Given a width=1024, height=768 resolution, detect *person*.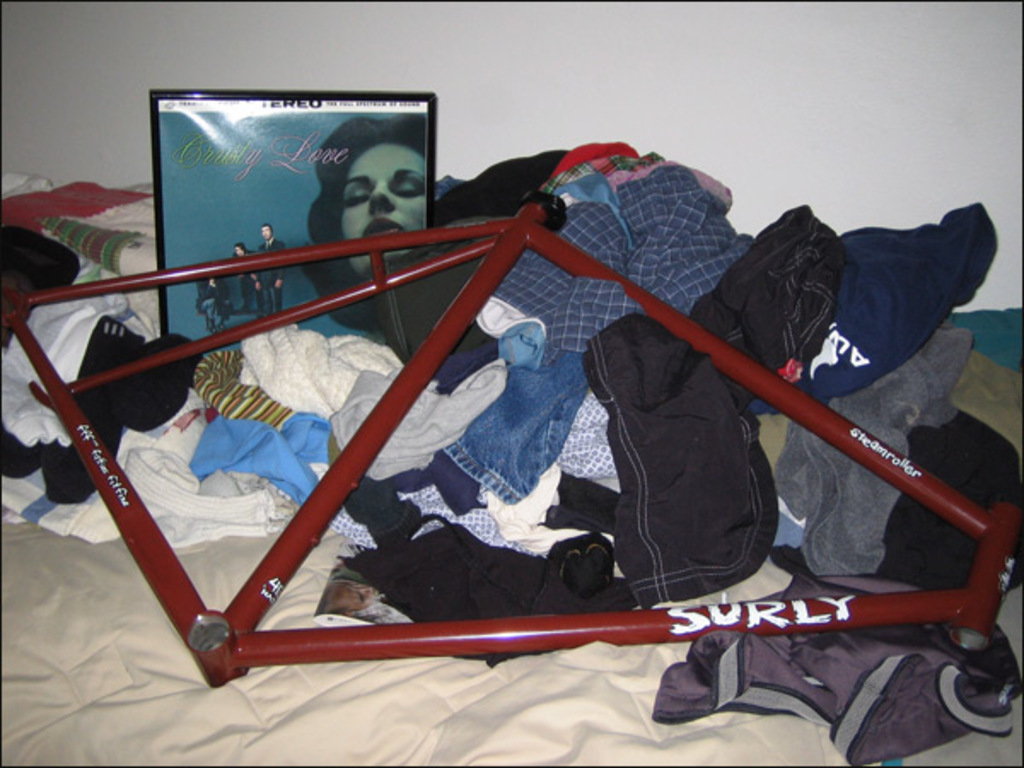
(198,273,230,331).
